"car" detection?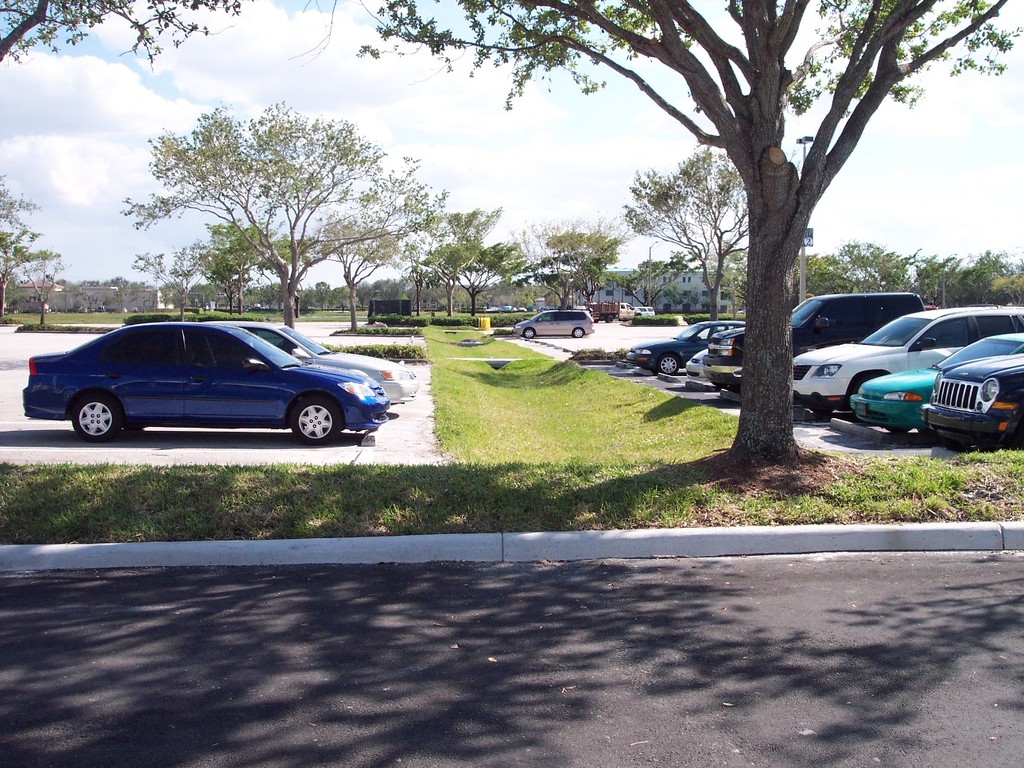
bbox=[19, 319, 393, 445]
